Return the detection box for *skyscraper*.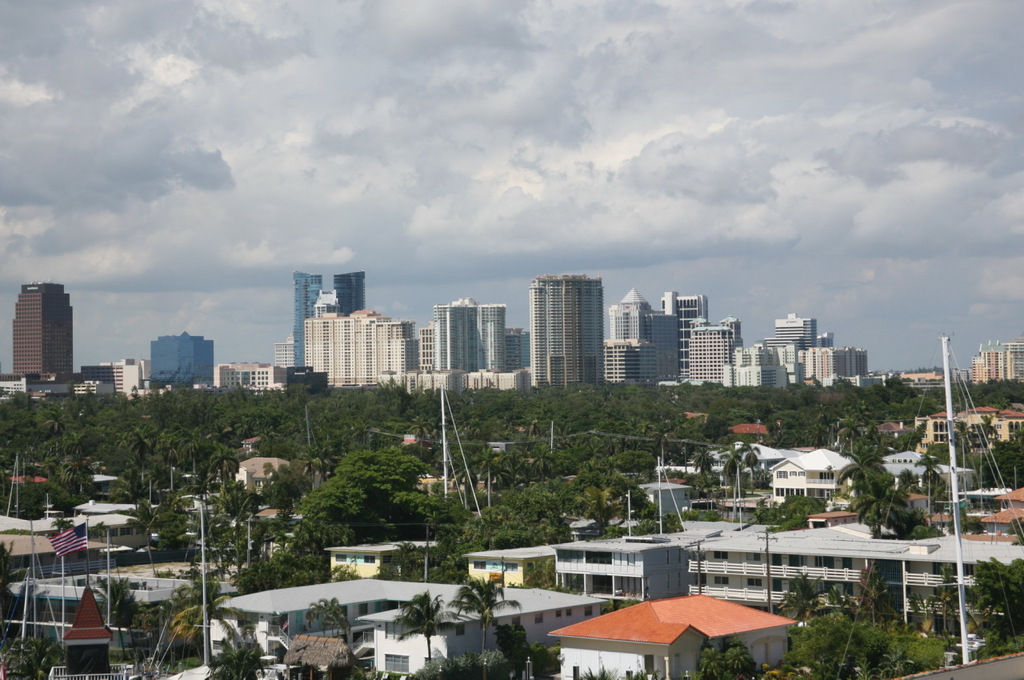
518 272 614 396.
